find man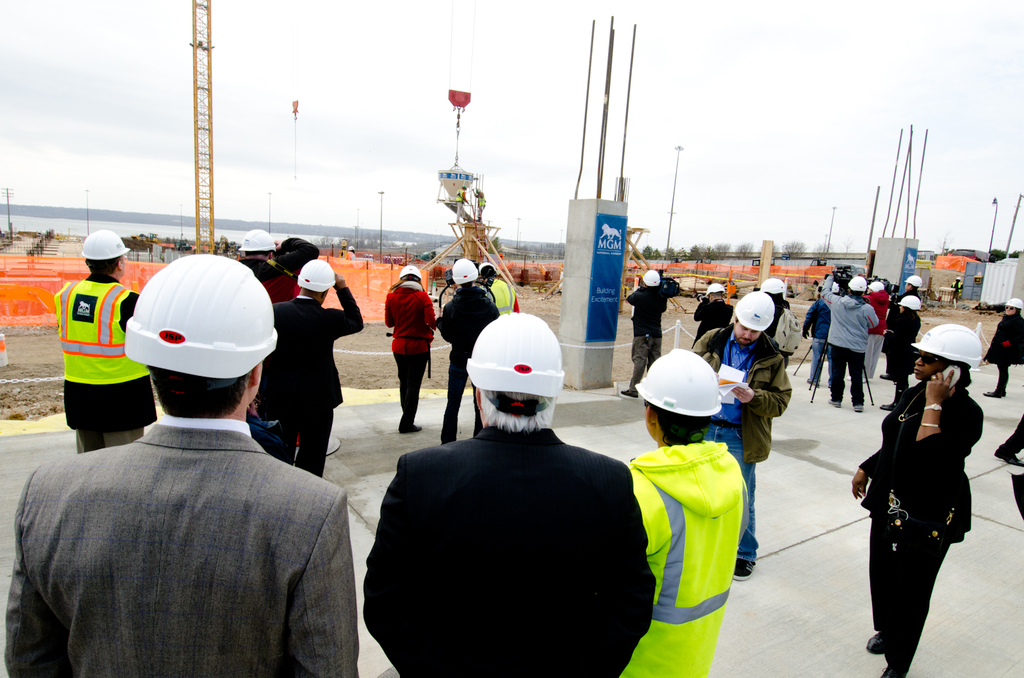
locate(902, 273, 925, 306)
